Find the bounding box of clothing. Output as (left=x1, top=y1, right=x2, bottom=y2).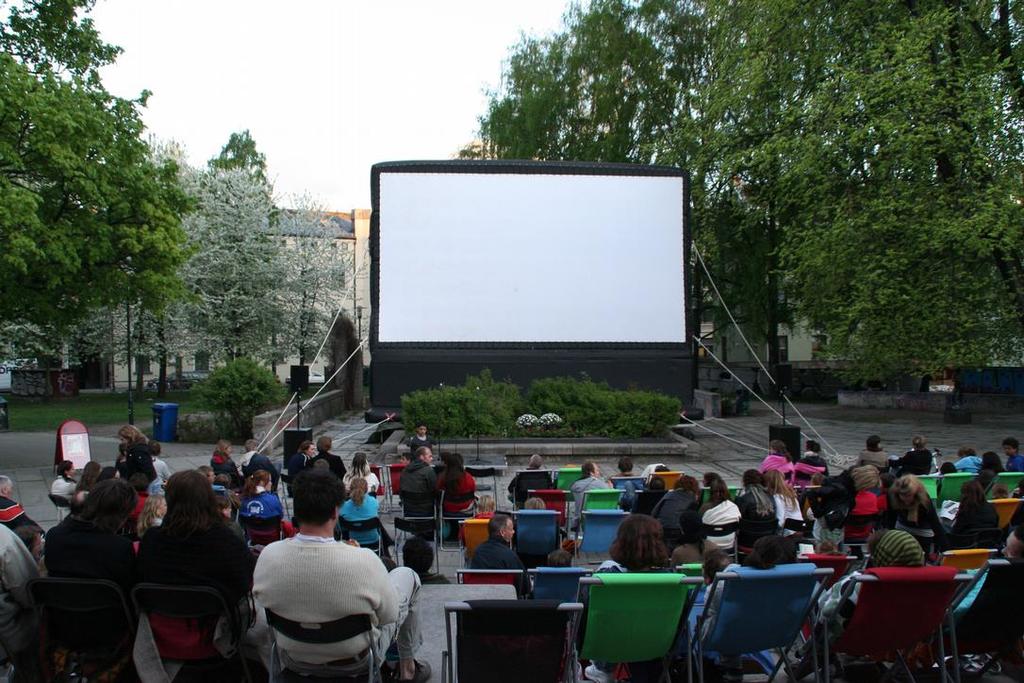
(left=952, top=505, right=993, bottom=533).
